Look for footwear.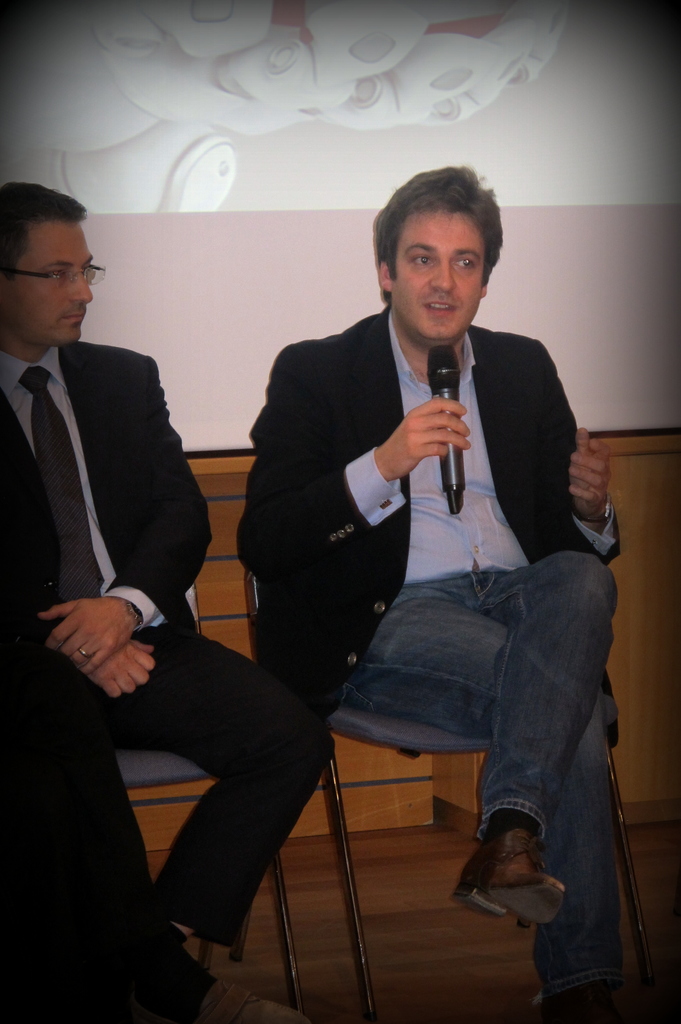
Found: [left=554, top=970, right=618, bottom=1020].
